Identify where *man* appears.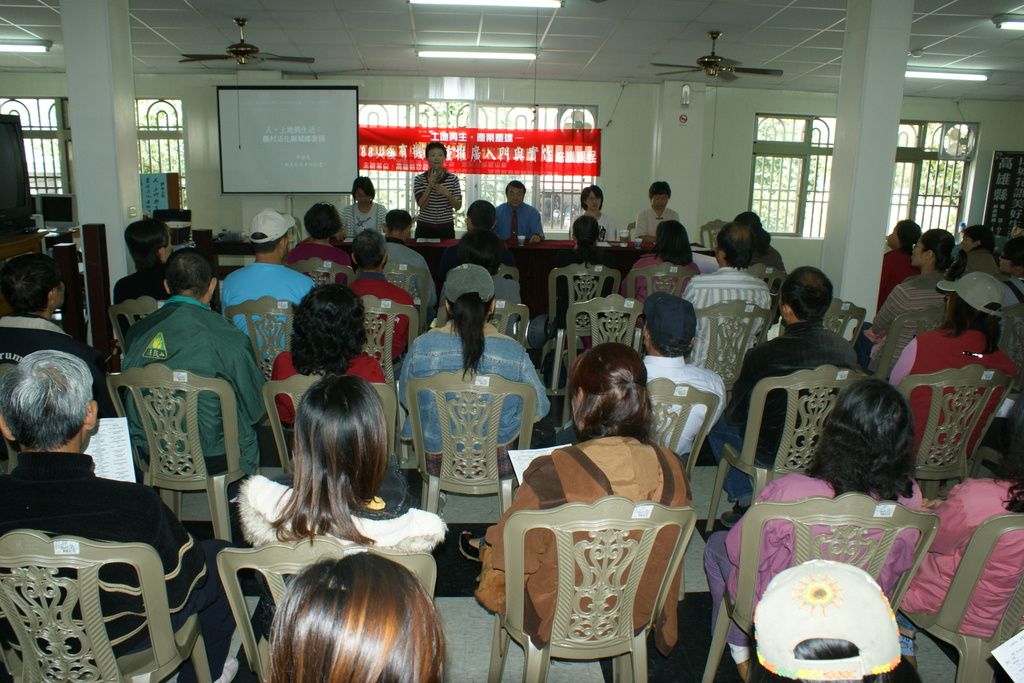
Appears at x1=493, y1=181, x2=545, y2=242.
